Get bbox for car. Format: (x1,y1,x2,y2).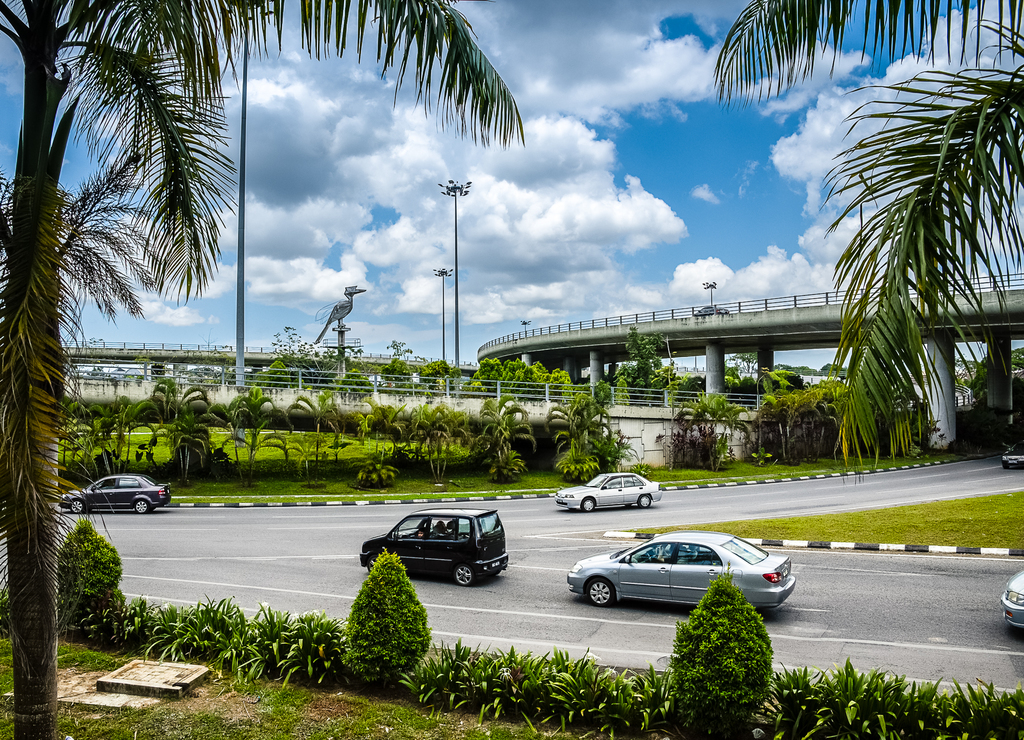
(51,470,173,520).
